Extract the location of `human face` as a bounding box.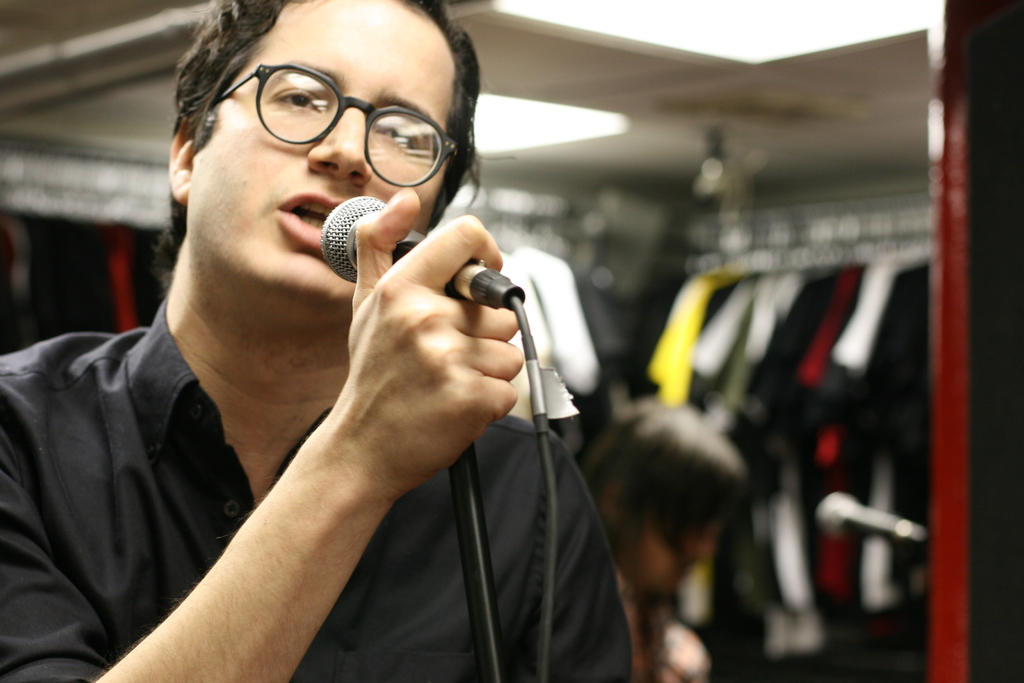
182/0/465/313.
